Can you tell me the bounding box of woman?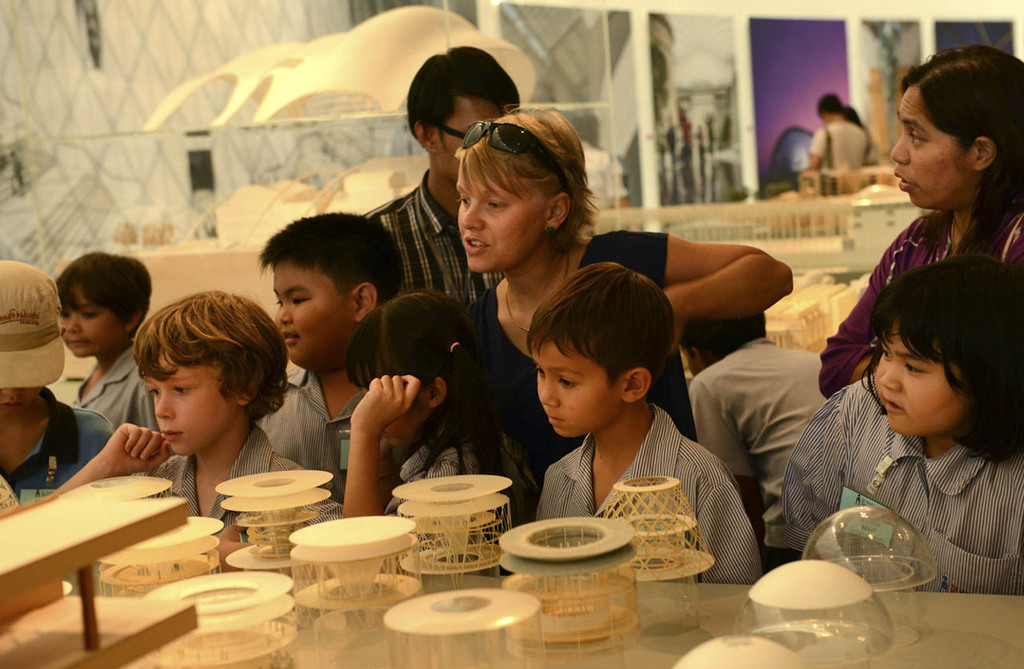
456/107/793/519.
